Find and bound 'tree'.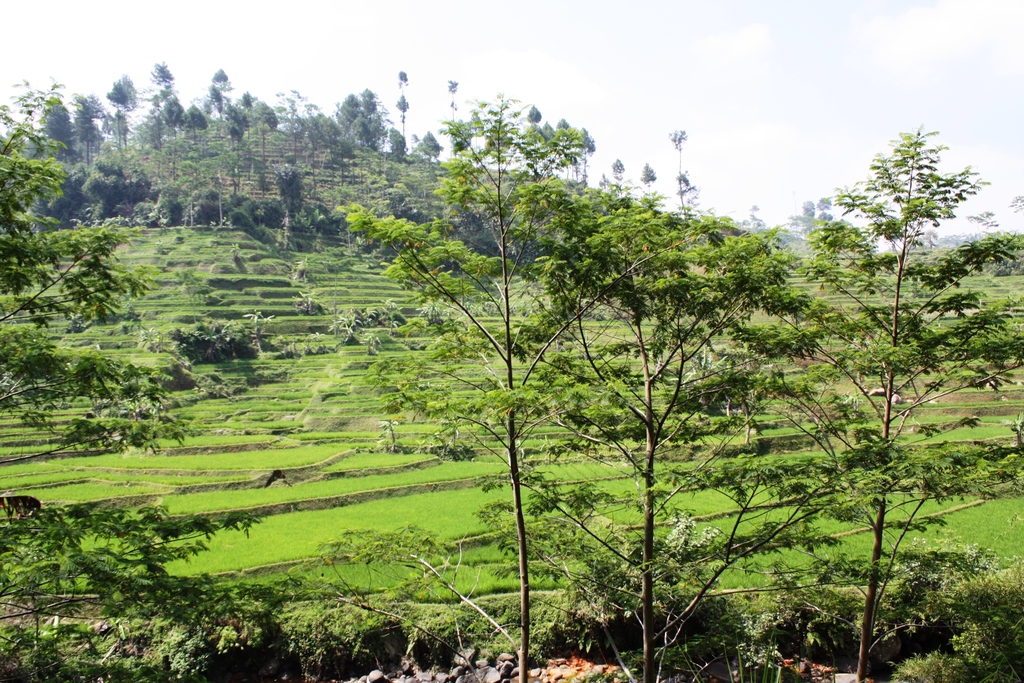
Bound: left=556, top=112, right=570, bottom=135.
